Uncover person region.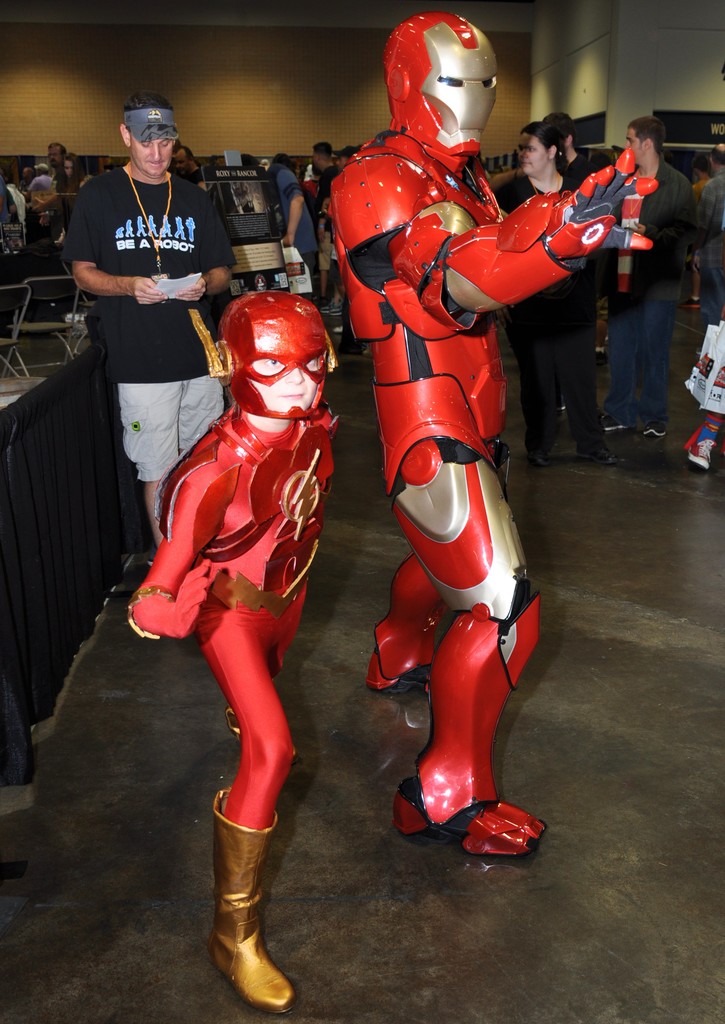
Uncovered: bbox=[257, 153, 329, 340].
